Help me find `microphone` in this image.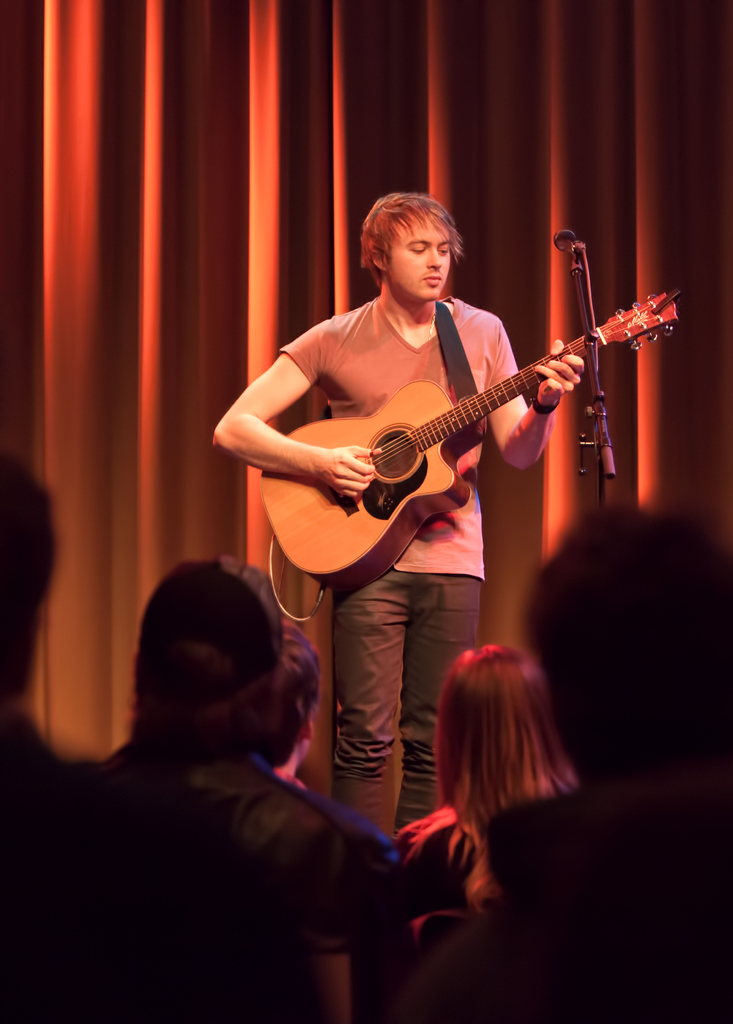
Found it: (553,228,584,258).
